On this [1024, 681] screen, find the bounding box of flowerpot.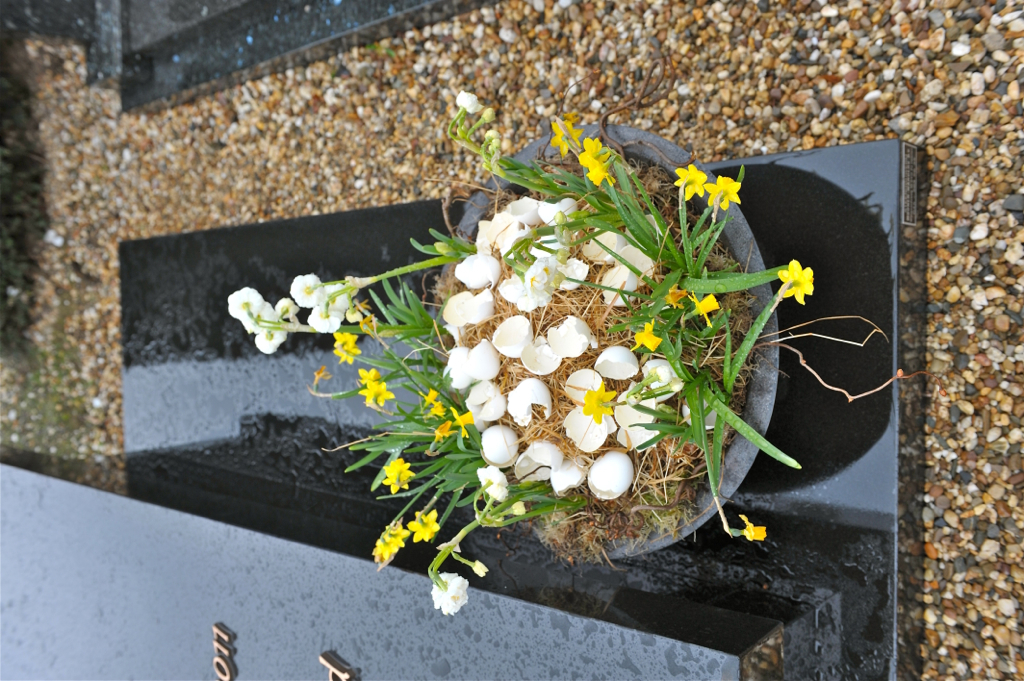
Bounding box: 362:122:884:595.
